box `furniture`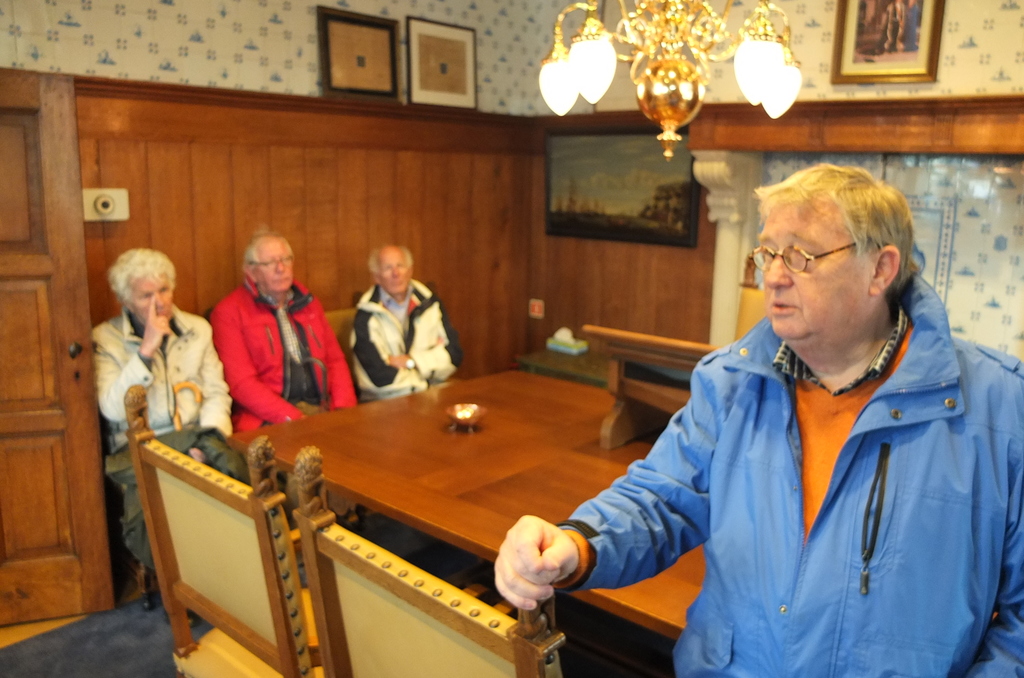
[left=520, top=346, right=609, bottom=386]
